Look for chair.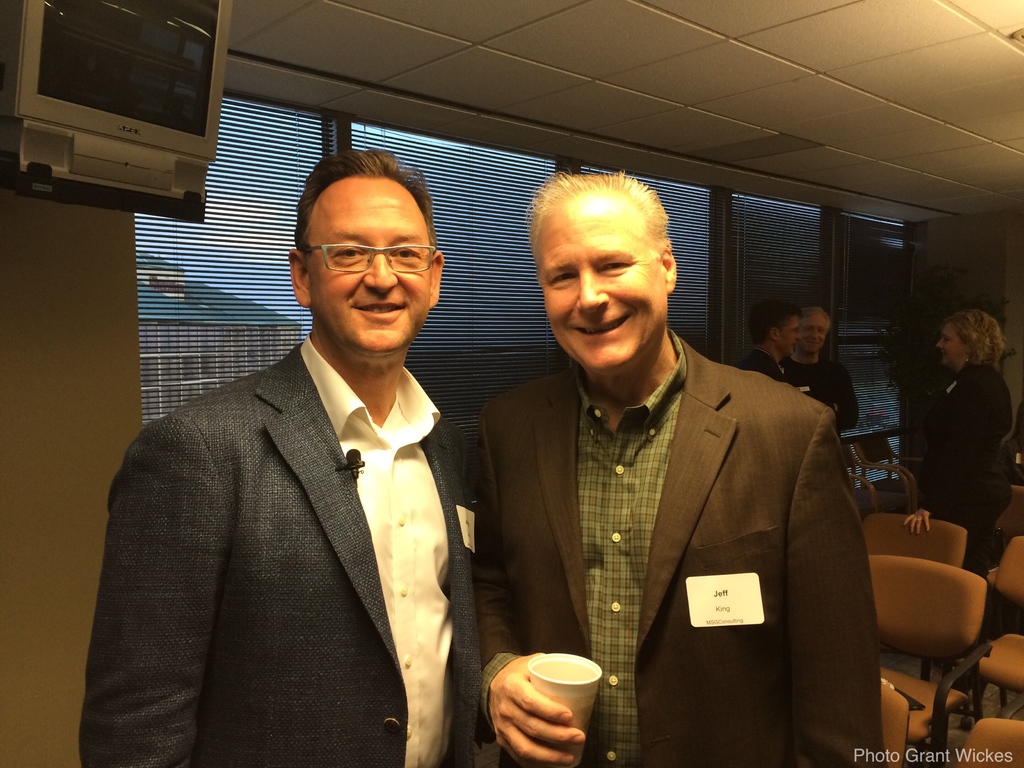
Found: 879, 688, 911, 767.
